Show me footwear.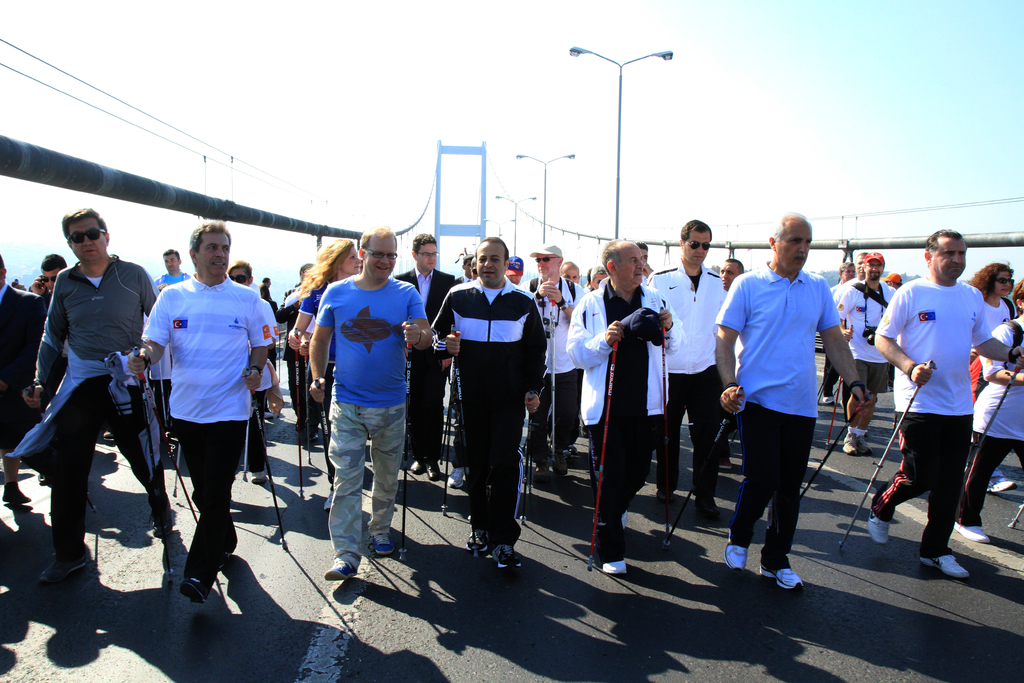
footwear is here: 955, 522, 991, 545.
